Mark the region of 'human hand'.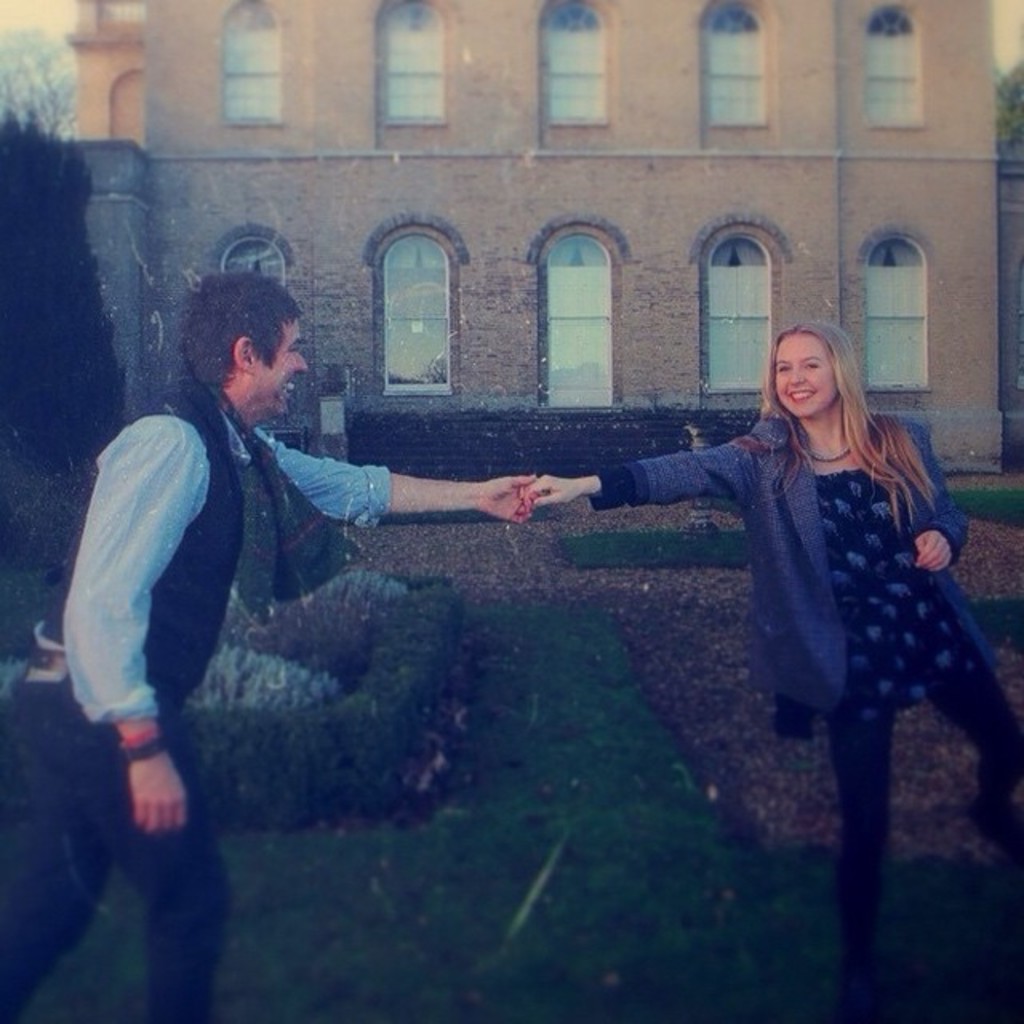
Region: (left=478, top=470, right=546, bottom=528).
